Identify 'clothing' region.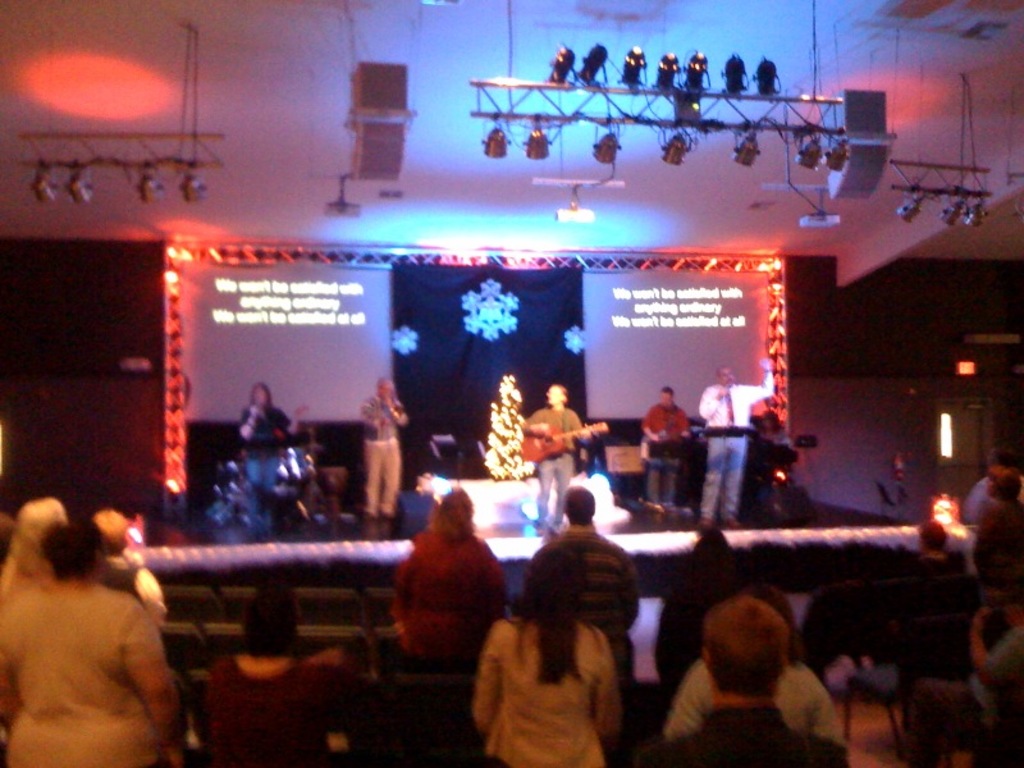
Region: pyautogui.locateOnScreen(465, 590, 653, 767).
